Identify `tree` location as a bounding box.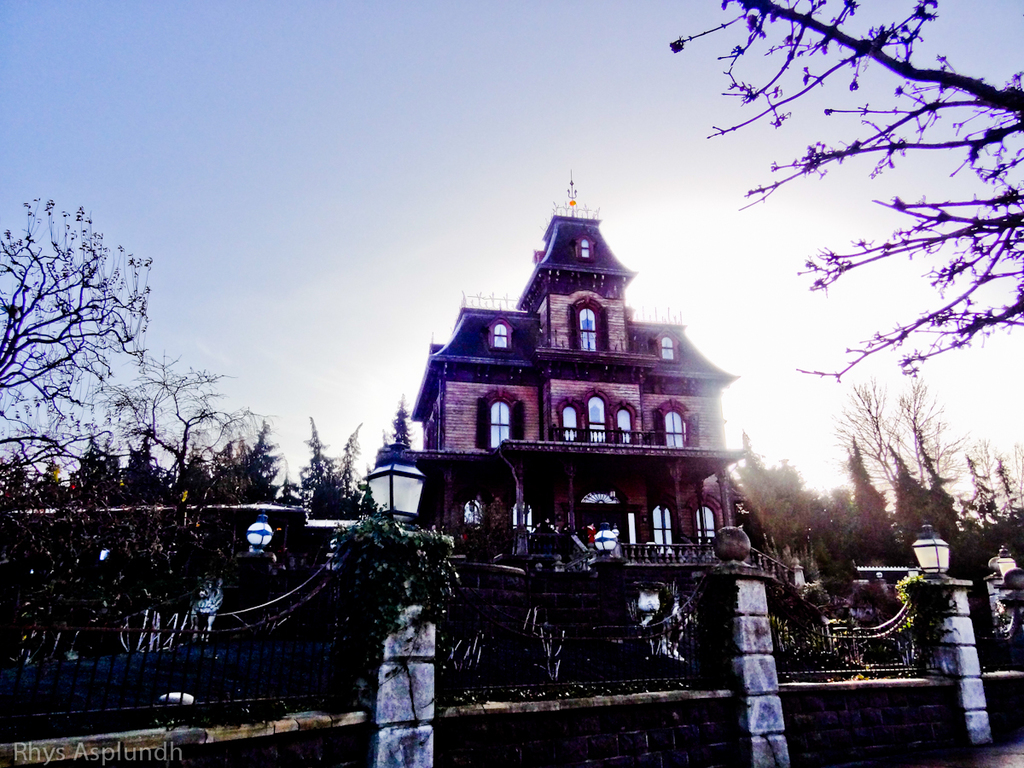
l=9, t=442, r=38, b=509.
